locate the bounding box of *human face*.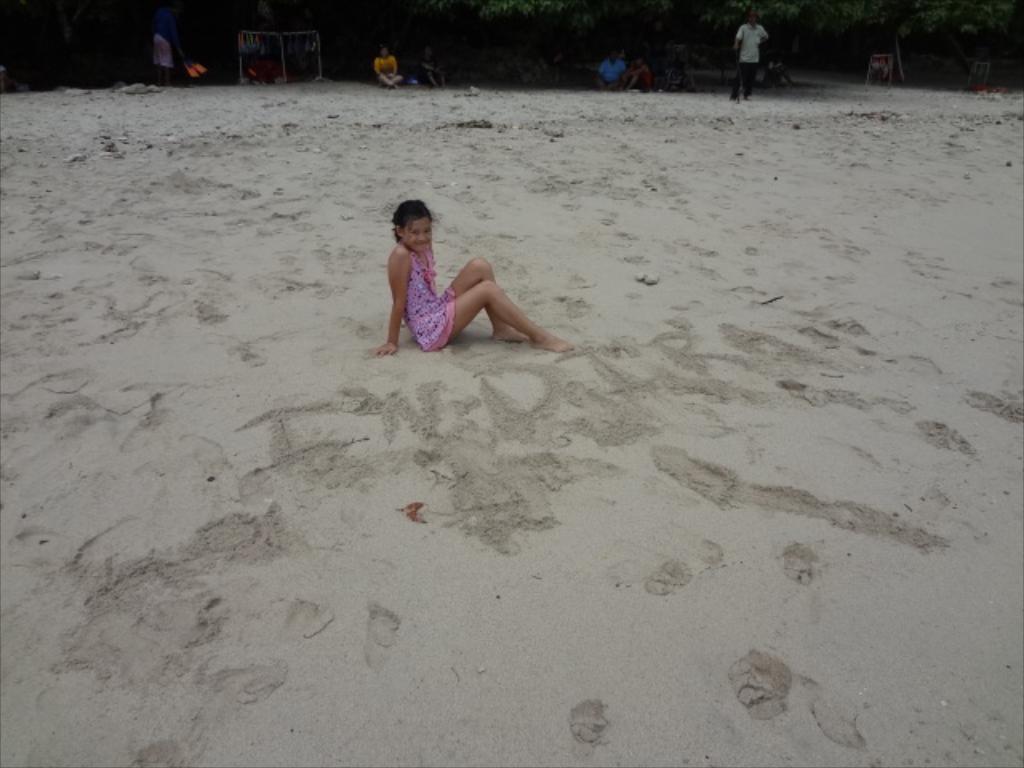
Bounding box: x1=410, y1=218, x2=432, y2=250.
